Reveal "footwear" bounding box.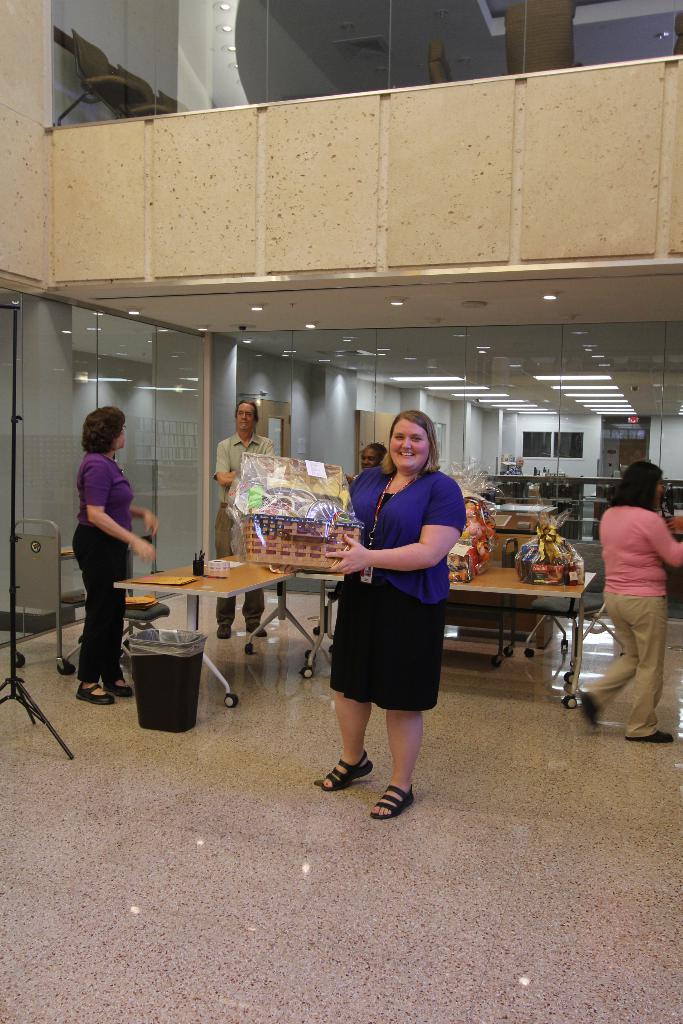
Revealed: <bbox>247, 621, 268, 639</bbox>.
